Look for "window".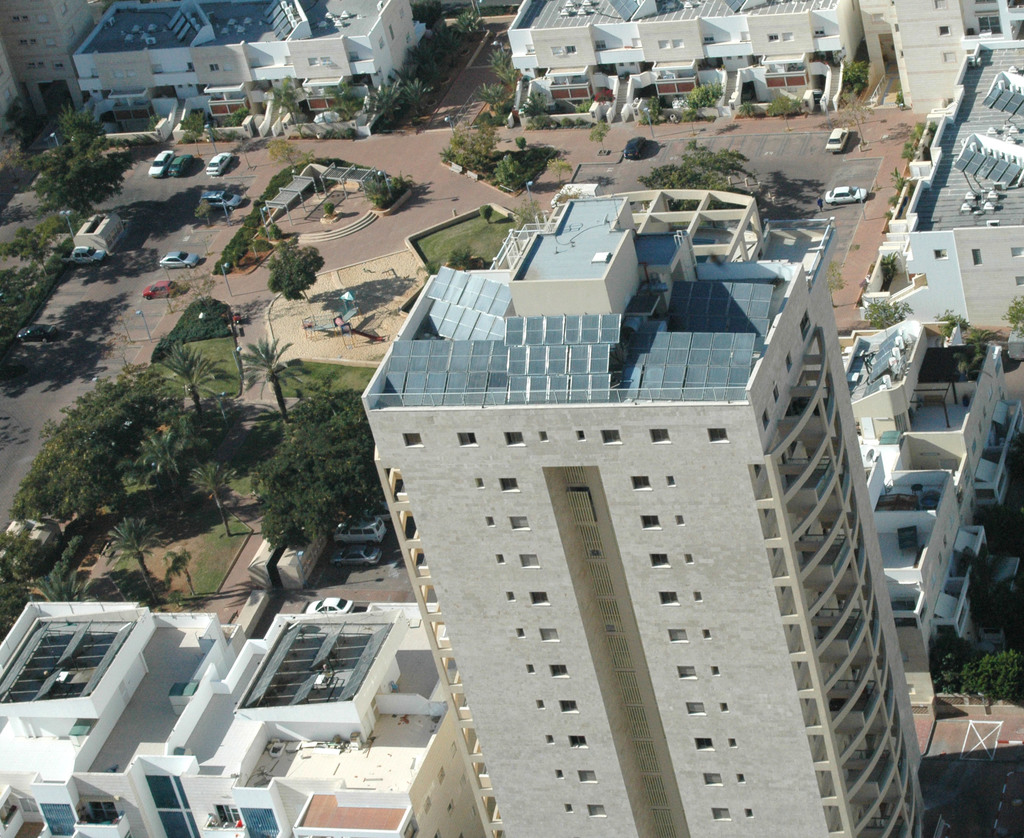
Found: {"x1": 936, "y1": 248, "x2": 947, "y2": 258}.
